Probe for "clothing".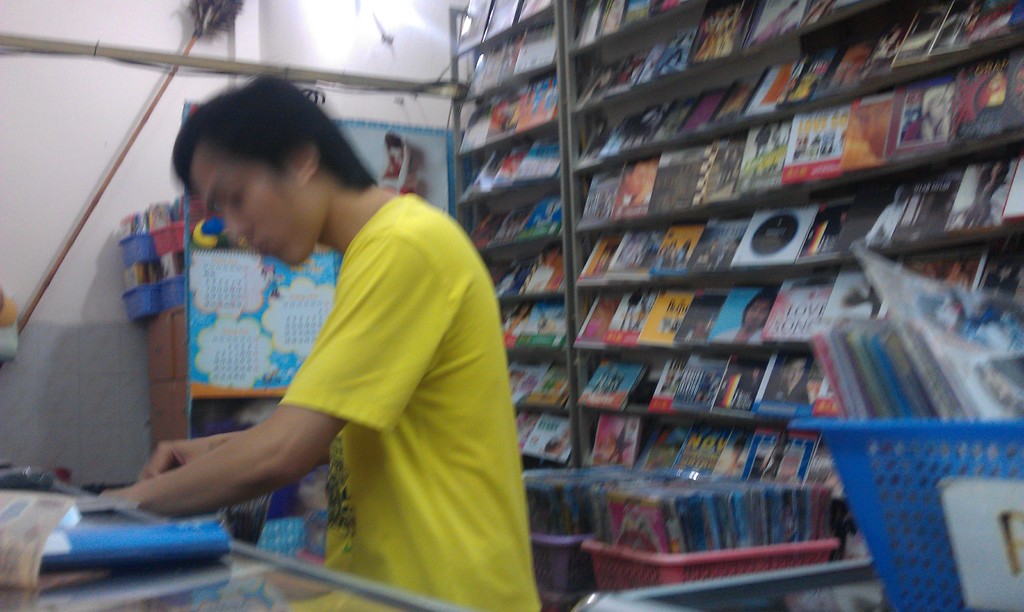
Probe result: (x1=762, y1=385, x2=810, y2=405).
